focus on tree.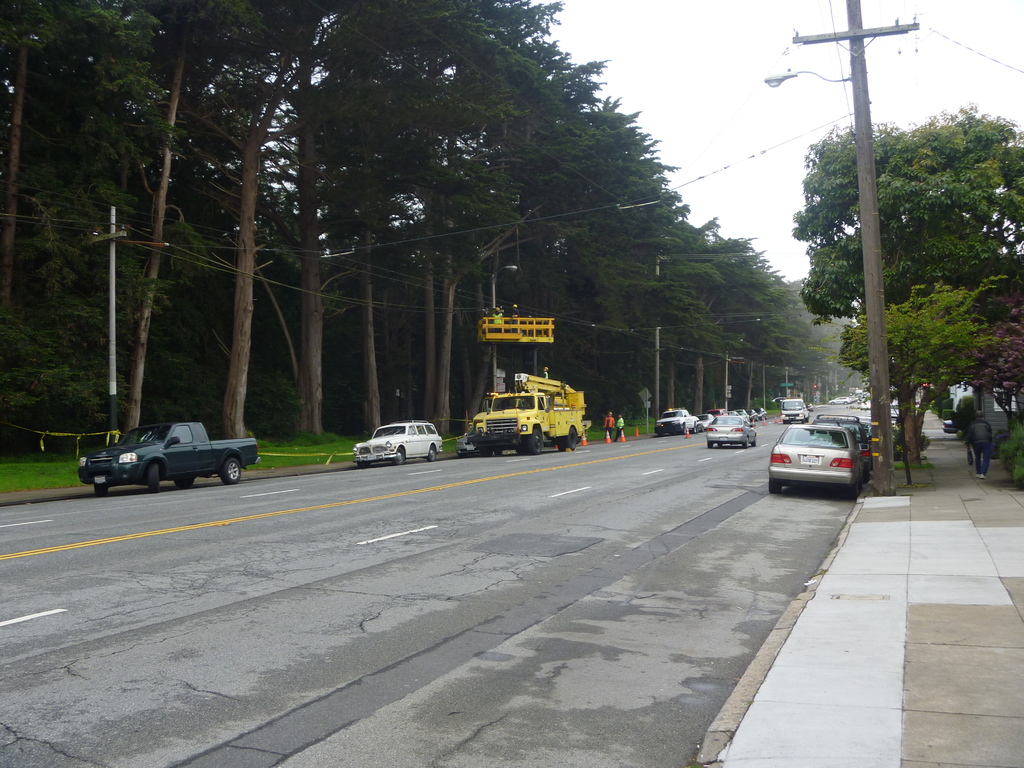
Focused at {"left": 787, "top": 107, "right": 1023, "bottom": 465}.
